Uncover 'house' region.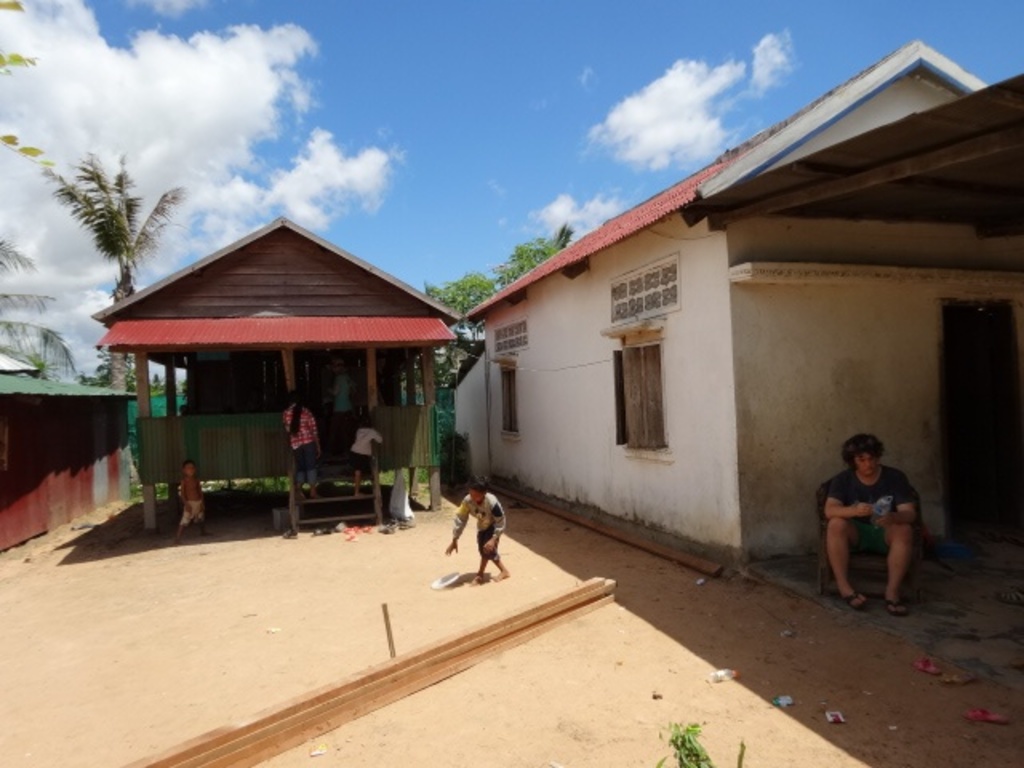
Uncovered: (453, 34, 1022, 589).
